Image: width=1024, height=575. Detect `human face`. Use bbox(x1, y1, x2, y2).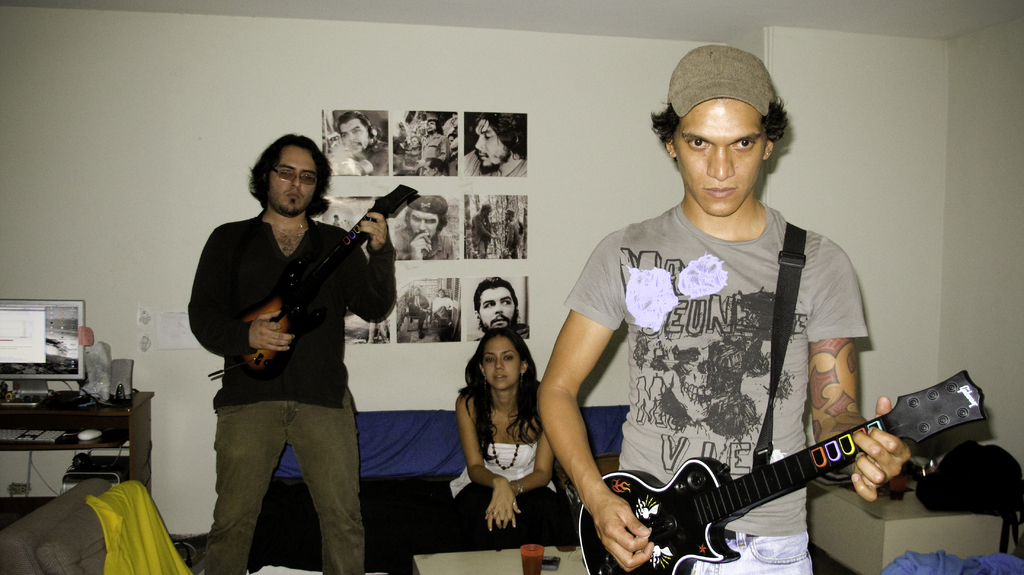
bbox(483, 284, 518, 330).
